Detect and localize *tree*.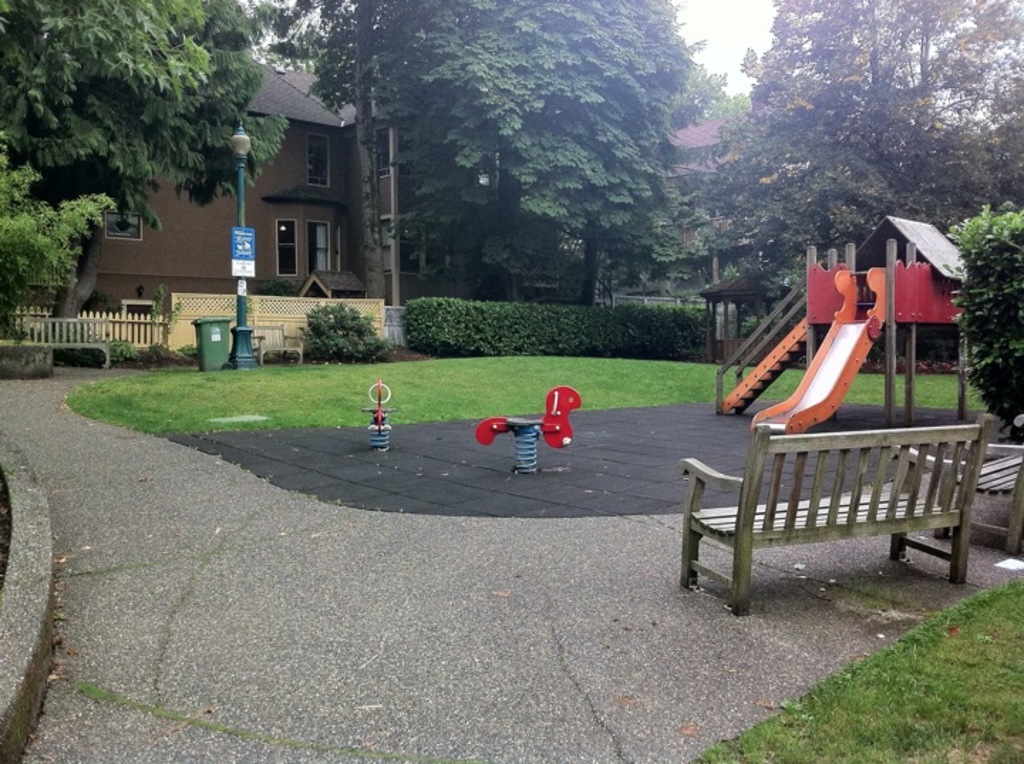
Localized at <region>303, 0, 724, 310</region>.
